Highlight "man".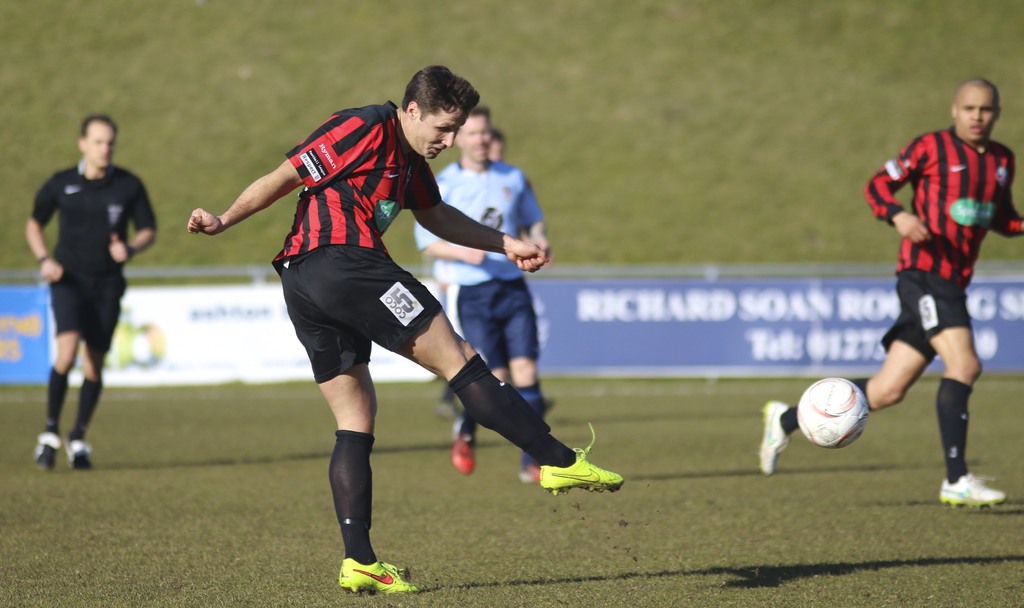
Highlighted region: region(755, 74, 1023, 508).
